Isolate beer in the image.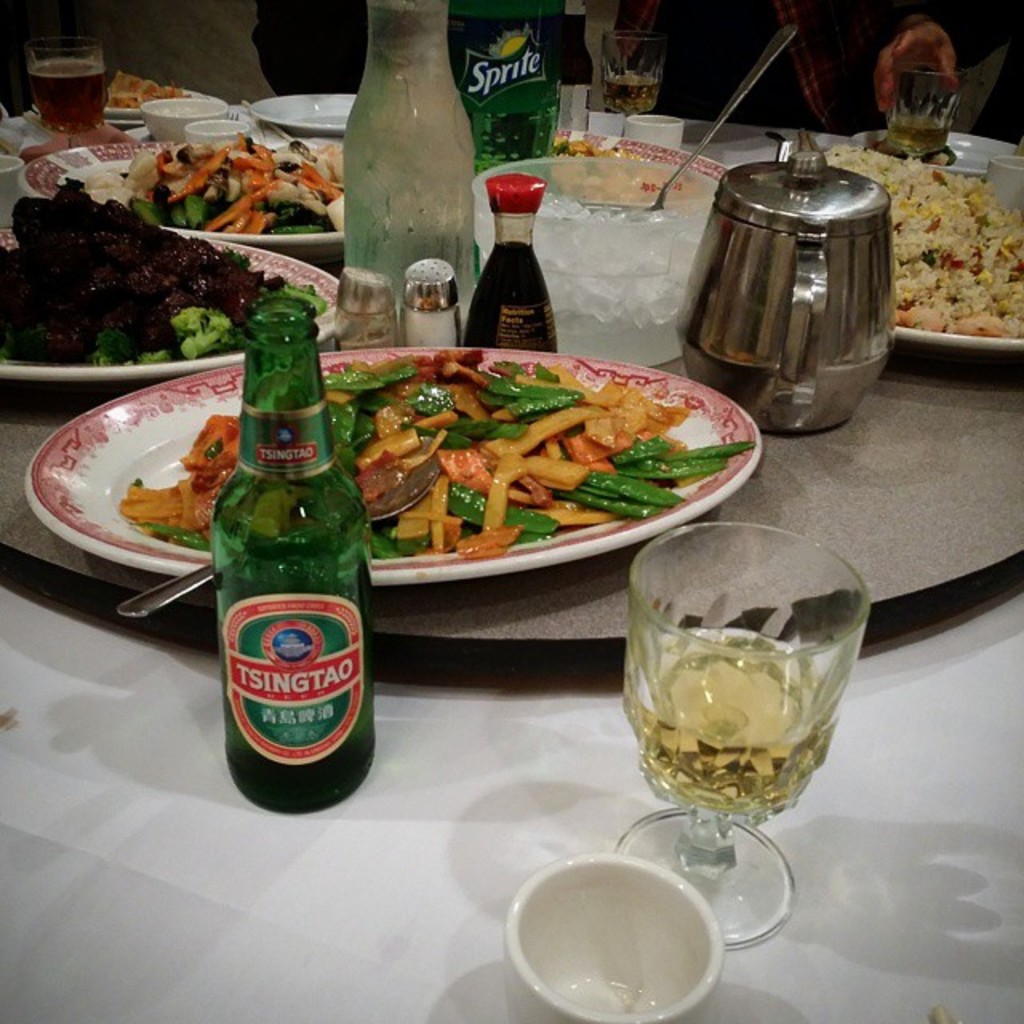
Isolated region: bbox(205, 294, 387, 858).
